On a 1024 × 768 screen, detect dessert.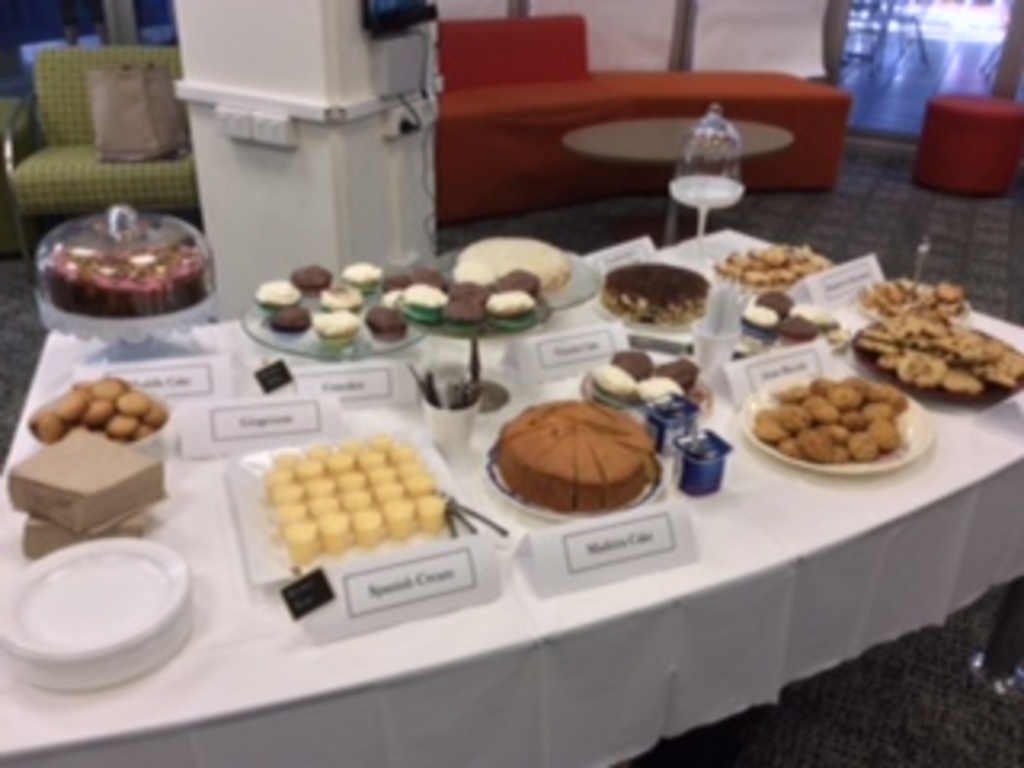
rect(317, 307, 362, 342).
